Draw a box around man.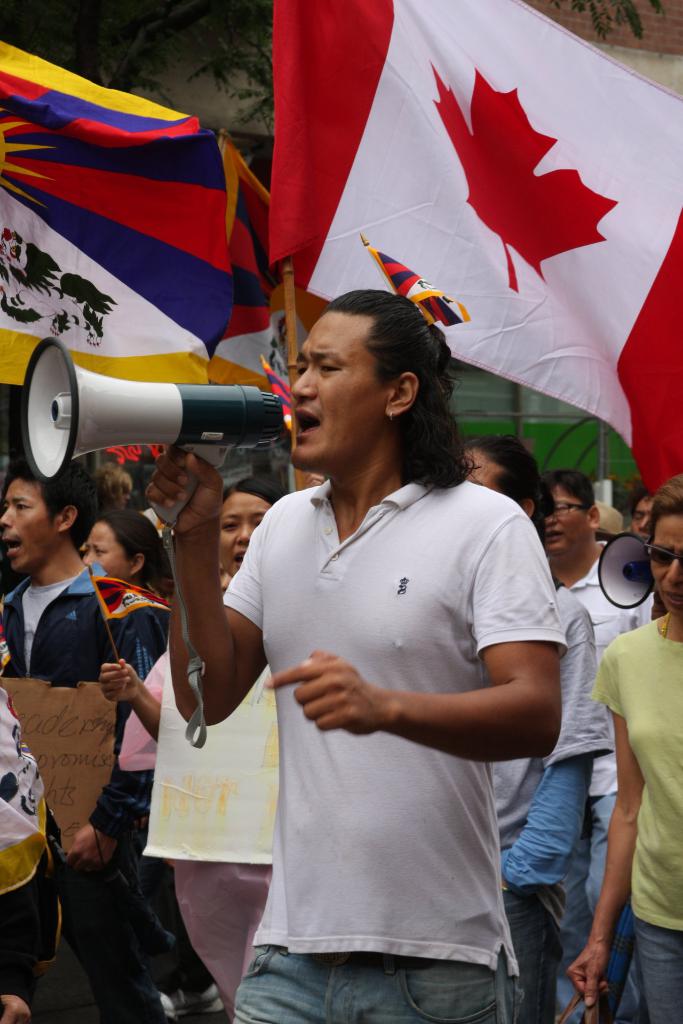
[541,468,655,909].
